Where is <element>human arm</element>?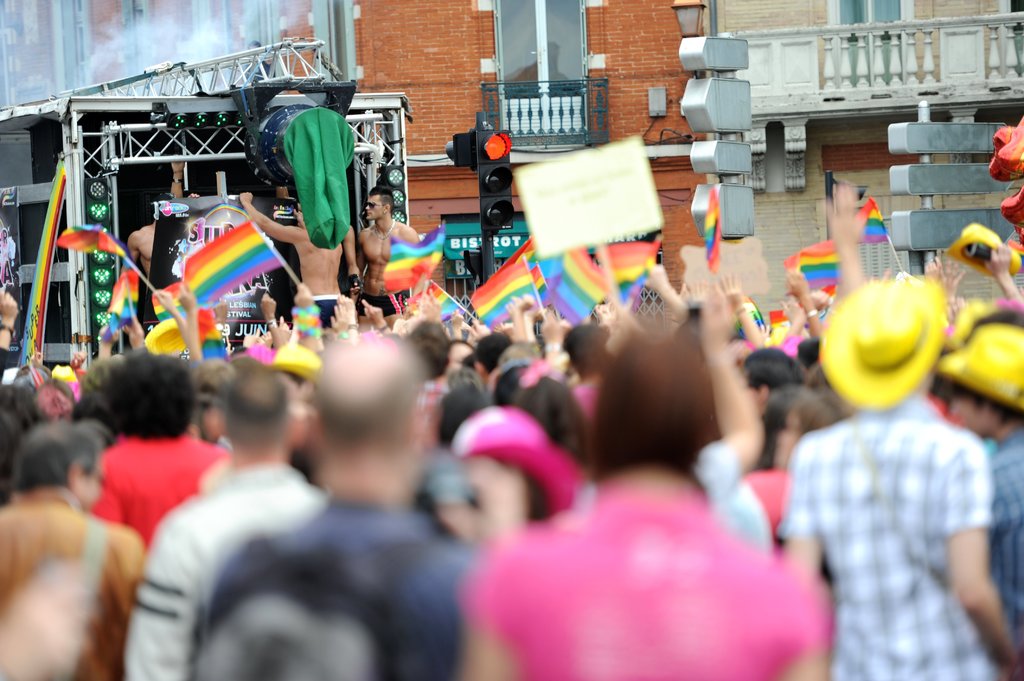
<bbox>822, 183, 872, 308</bbox>.
